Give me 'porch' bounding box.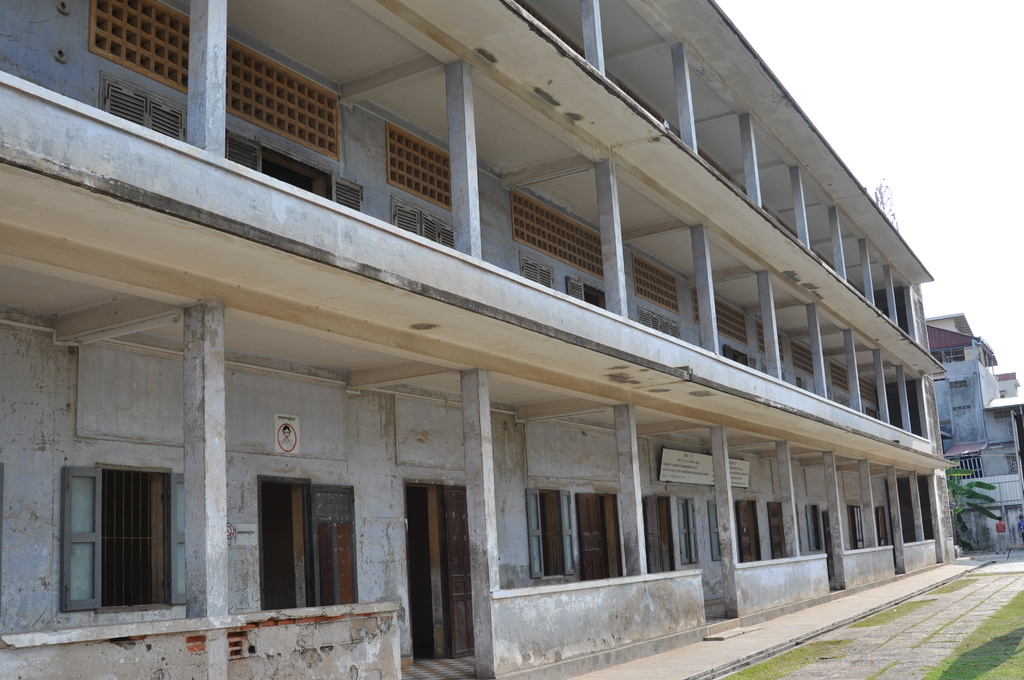
(0, 47, 956, 475).
